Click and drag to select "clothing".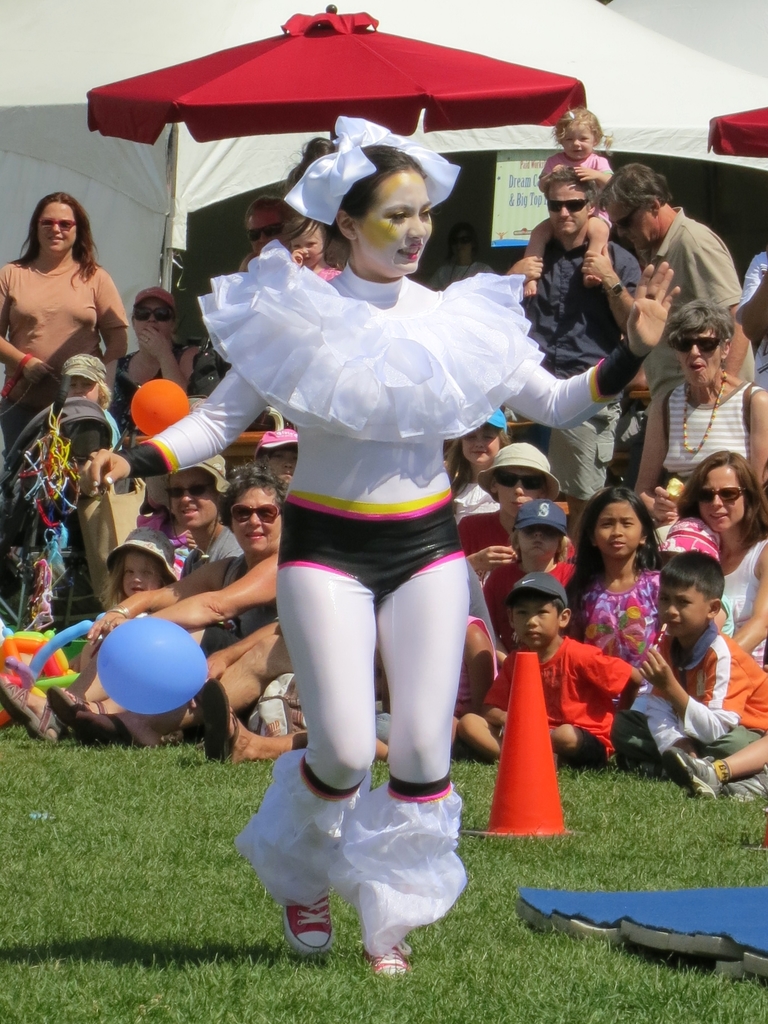
Selection: box=[310, 262, 348, 278].
